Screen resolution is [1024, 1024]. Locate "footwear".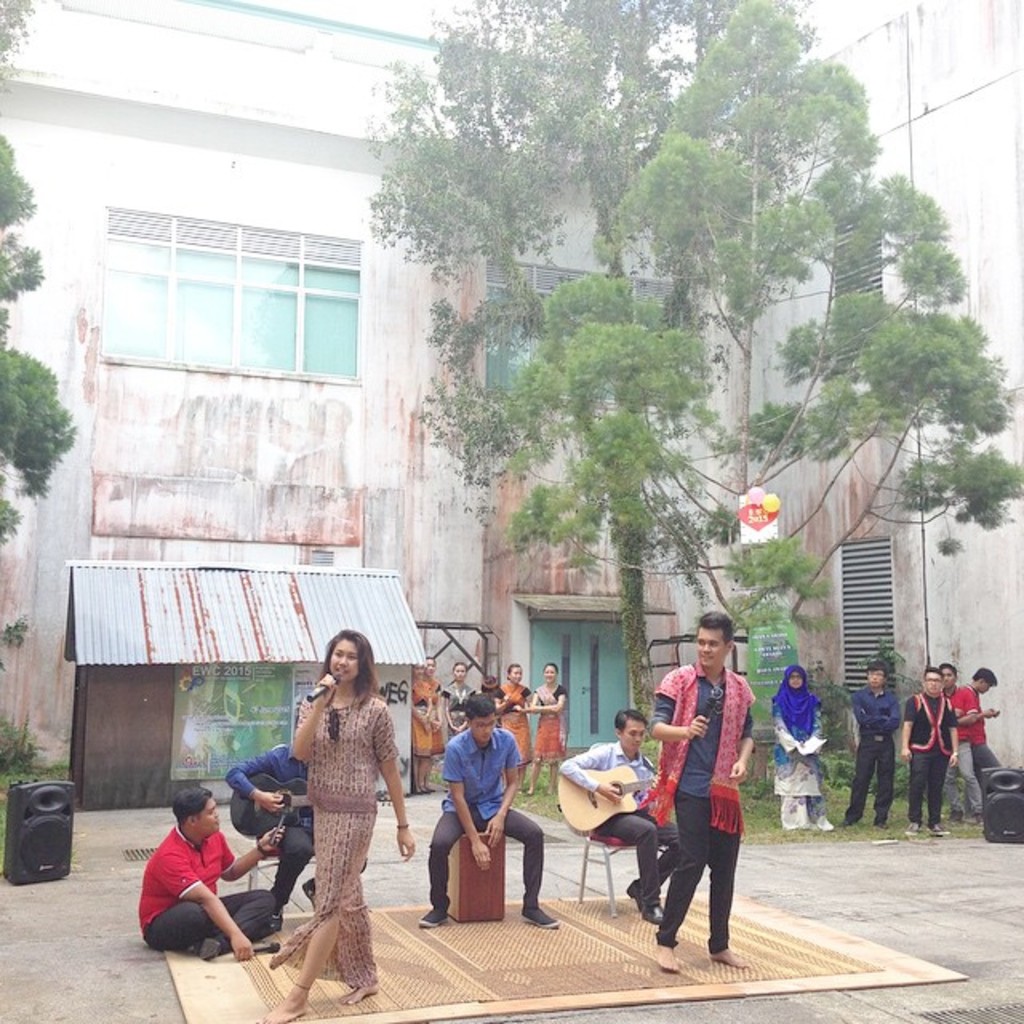
638, 904, 664, 923.
